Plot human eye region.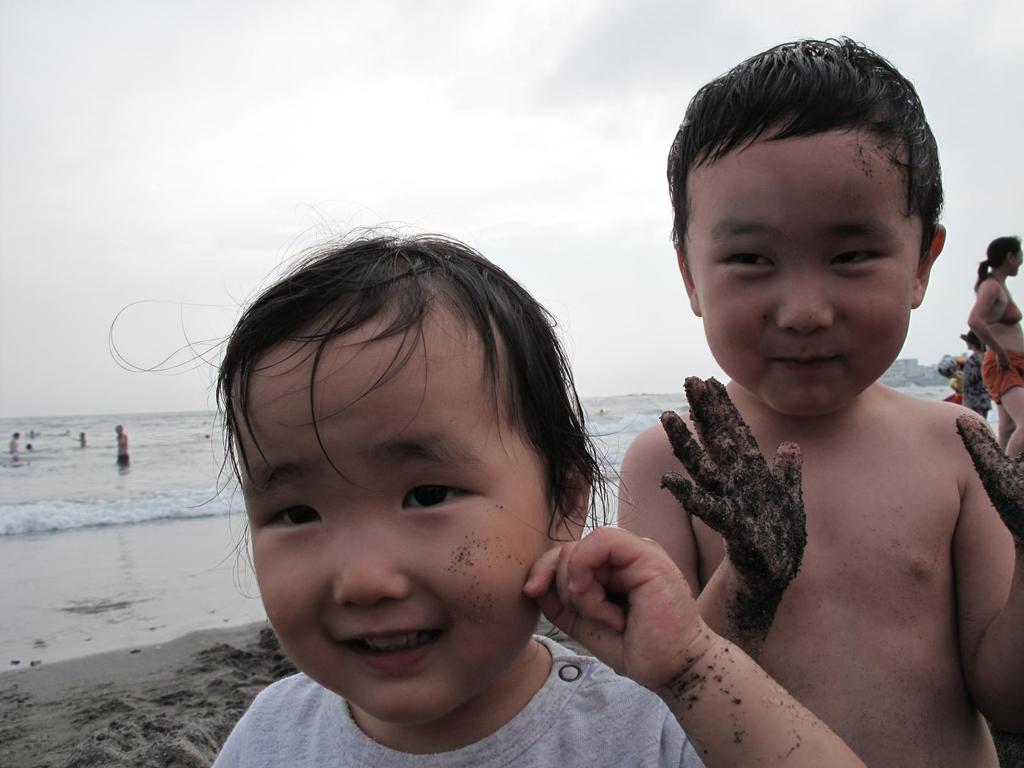
Plotted at box=[396, 475, 485, 518].
